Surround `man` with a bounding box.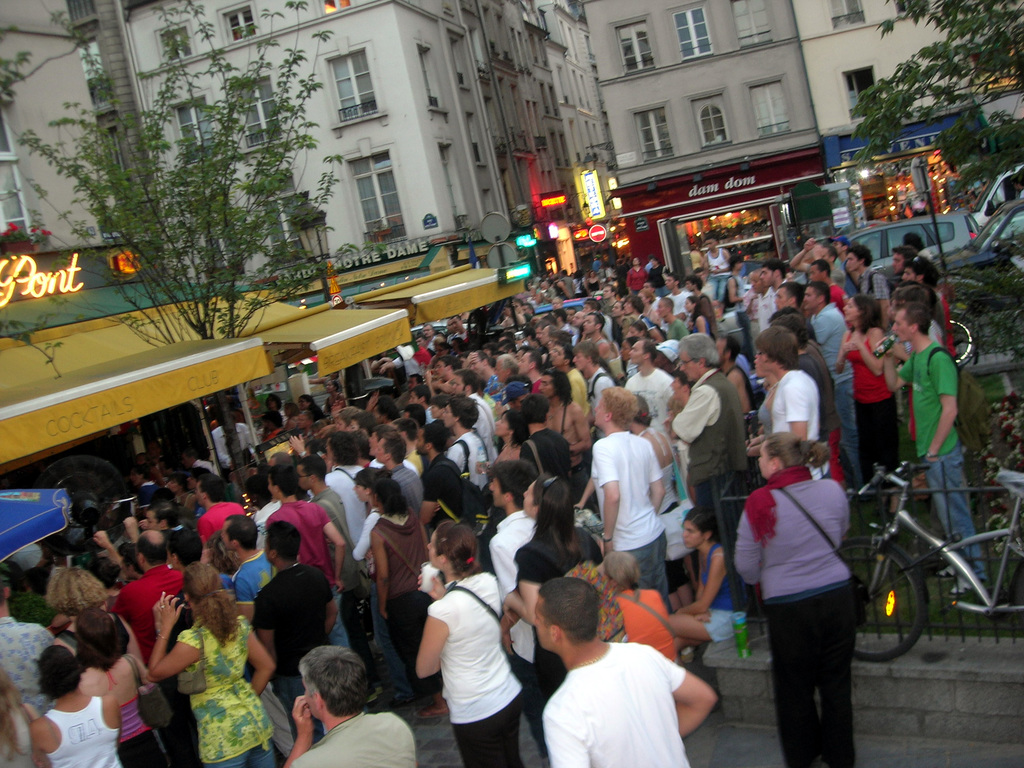
BBox(570, 340, 618, 436).
